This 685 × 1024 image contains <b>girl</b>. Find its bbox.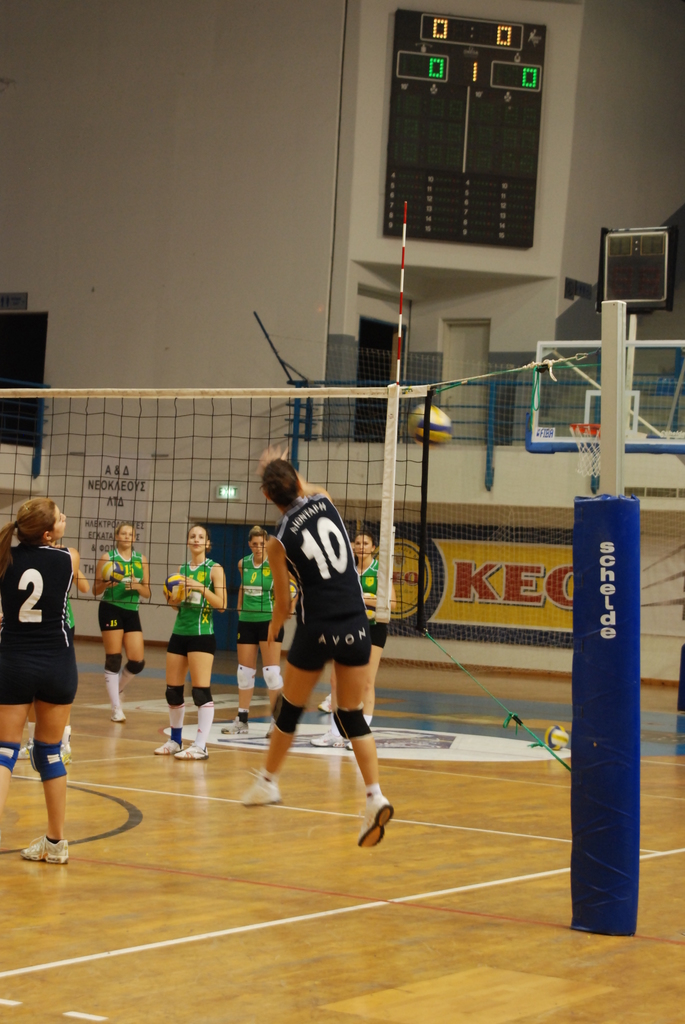
locate(0, 495, 81, 864).
